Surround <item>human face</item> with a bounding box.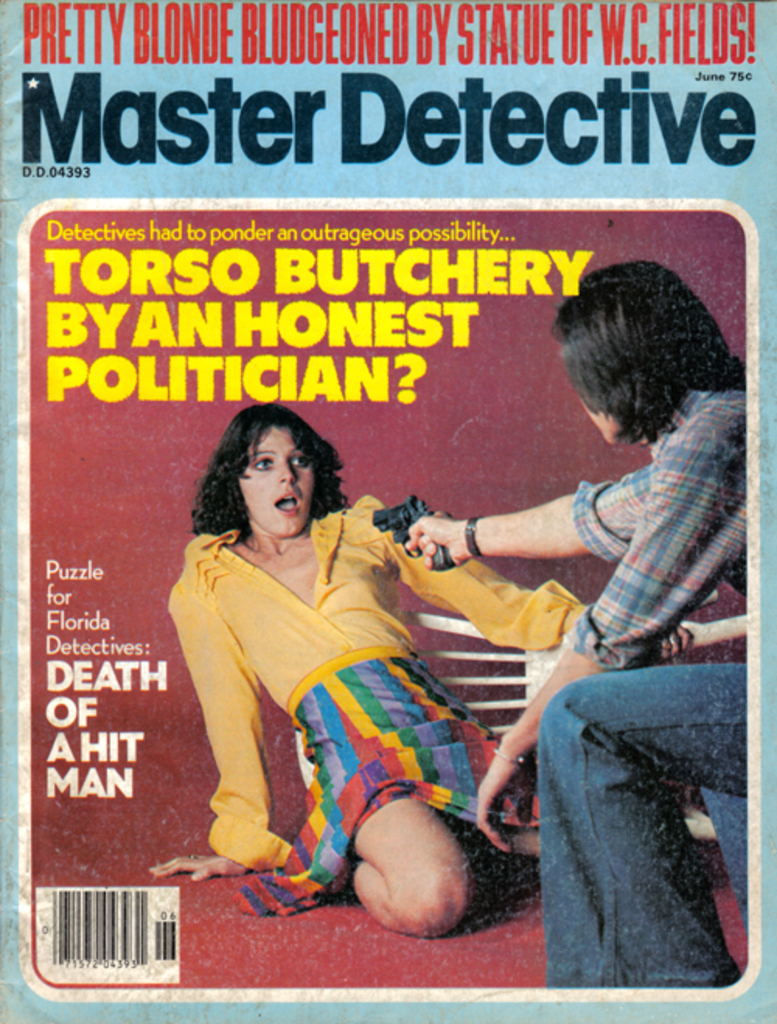
(241, 435, 317, 528).
